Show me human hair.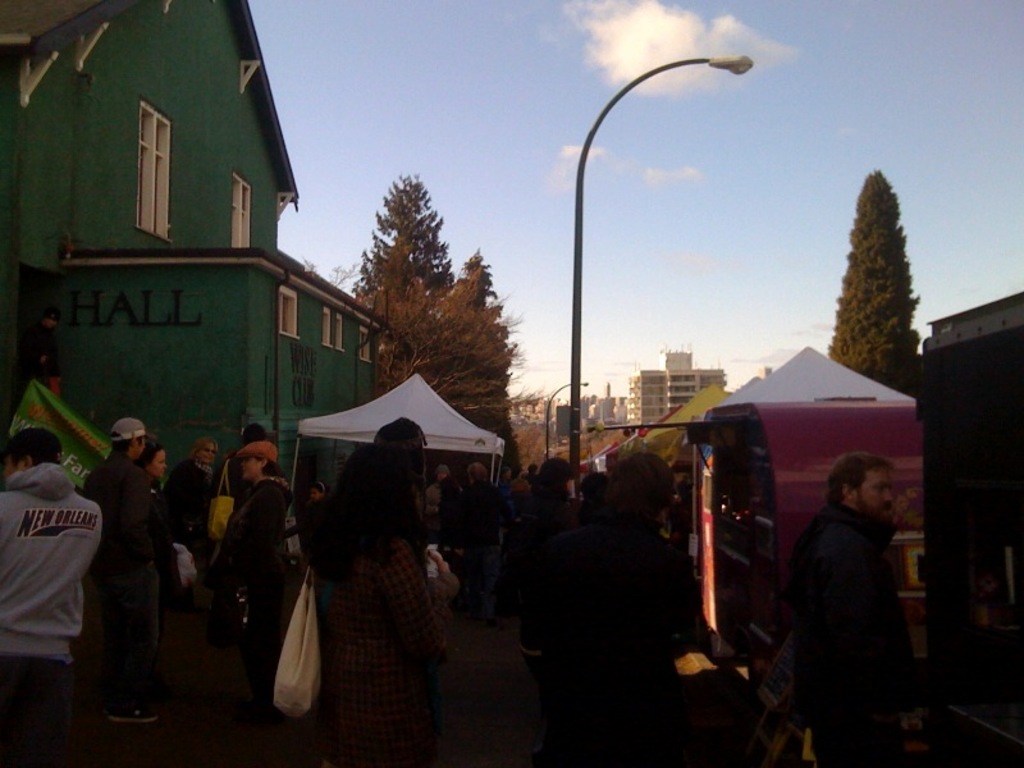
human hair is here: [left=603, top=448, right=676, bottom=525].
